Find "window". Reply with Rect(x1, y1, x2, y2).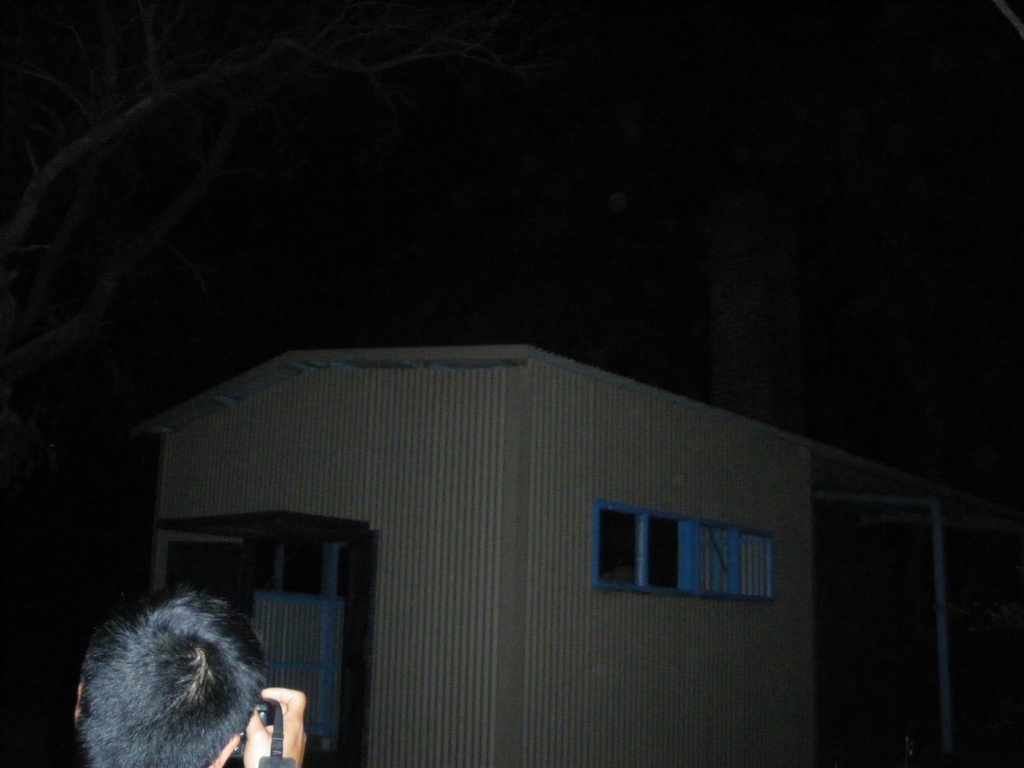
Rect(590, 503, 779, 597).
